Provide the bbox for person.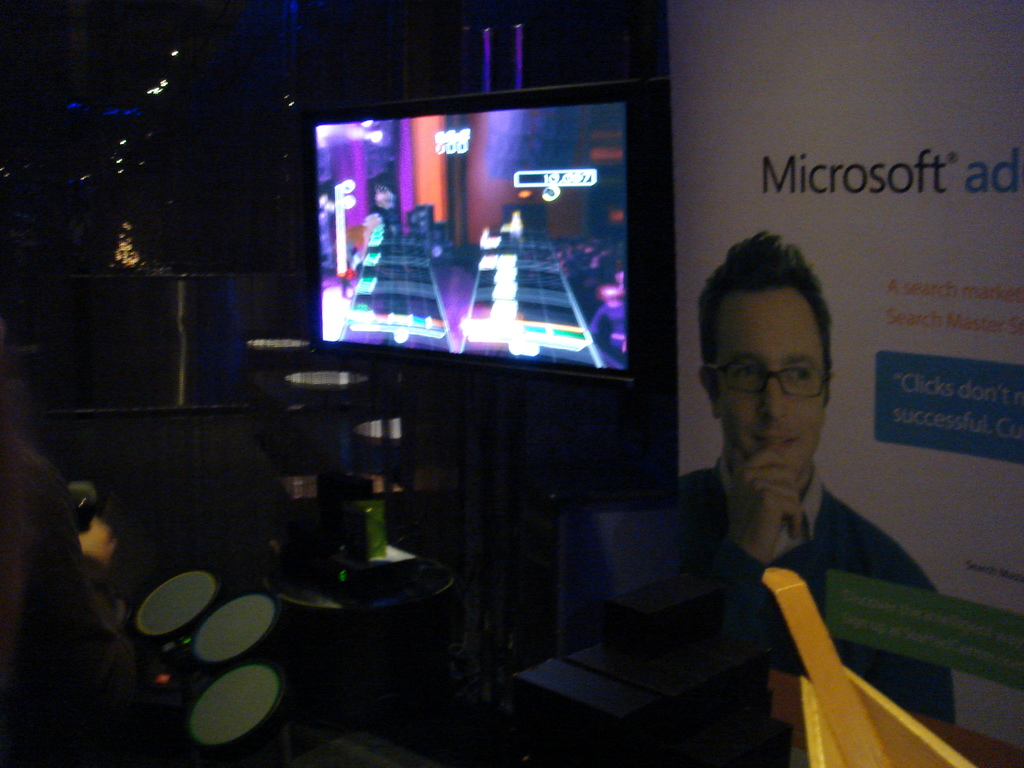
(646,242,945,746).
